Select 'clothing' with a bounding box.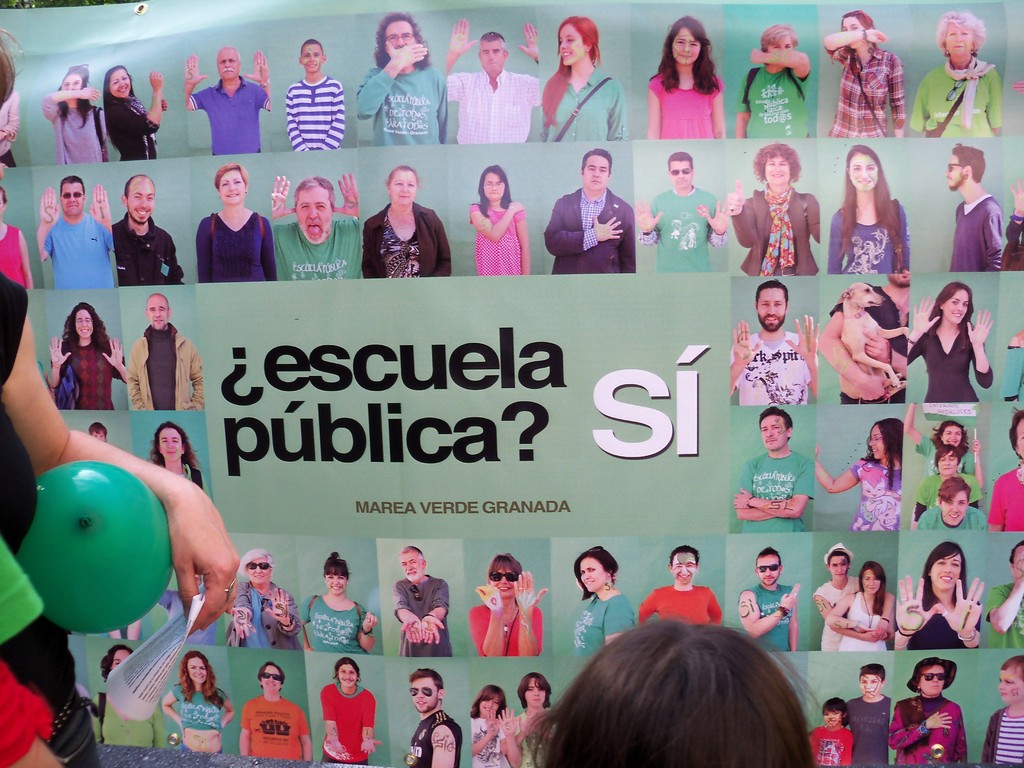
bbox=[168, 689, 227, 755].
